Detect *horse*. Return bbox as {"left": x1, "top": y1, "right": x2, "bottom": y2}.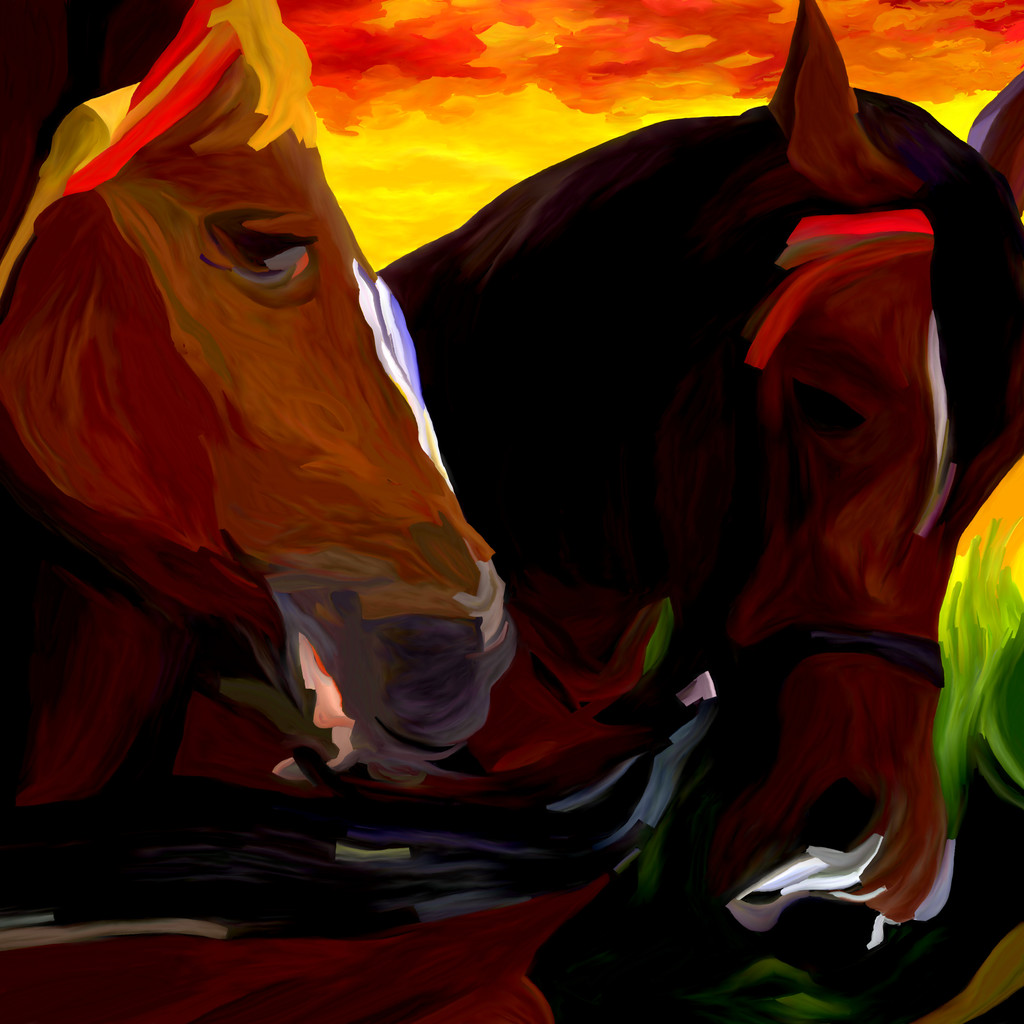
{"left": 0, "top": 0, "right": 518, "bottom": 787}.
